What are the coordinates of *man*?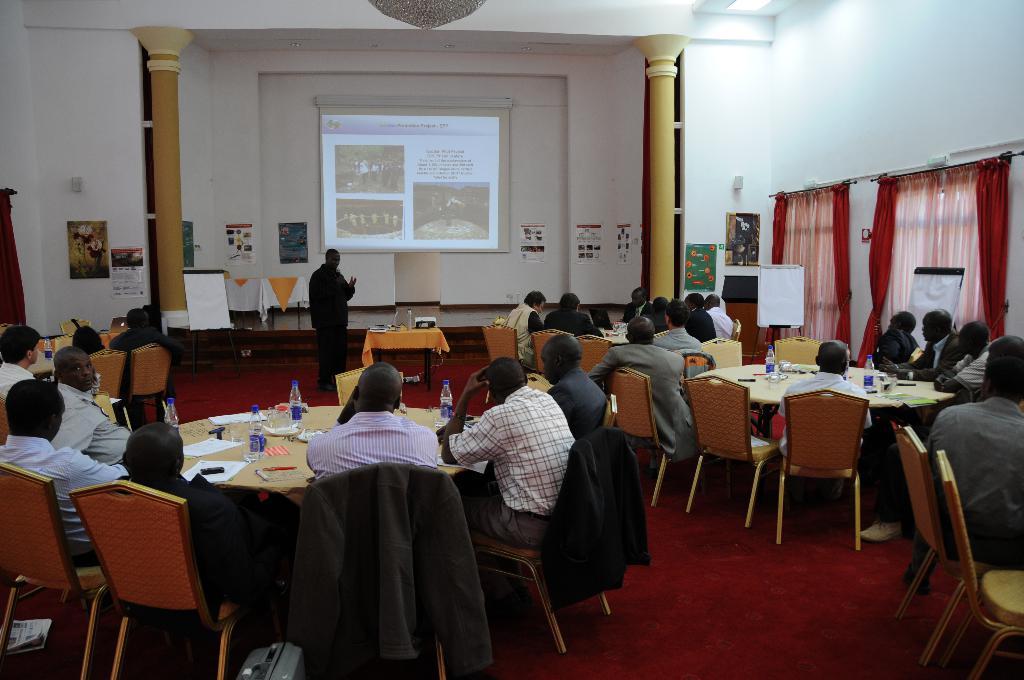
BBox(111, 307, 171, 355).
